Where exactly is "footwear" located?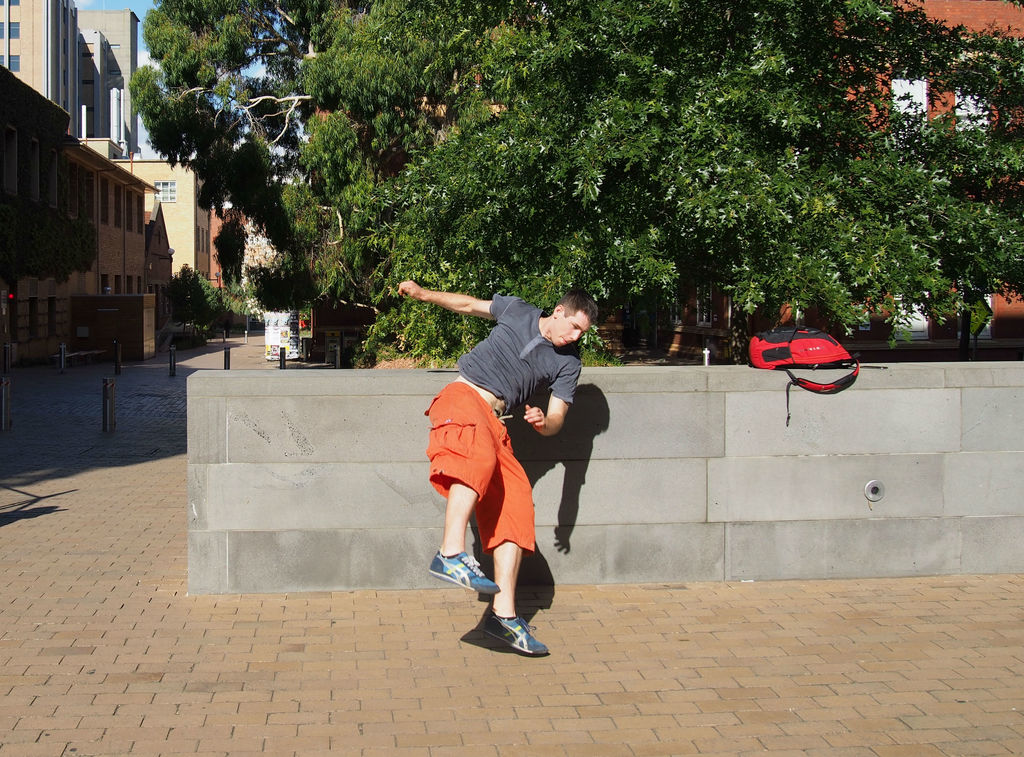
Its bounding box is (left=426, top=553, right=504, bottom=591).
